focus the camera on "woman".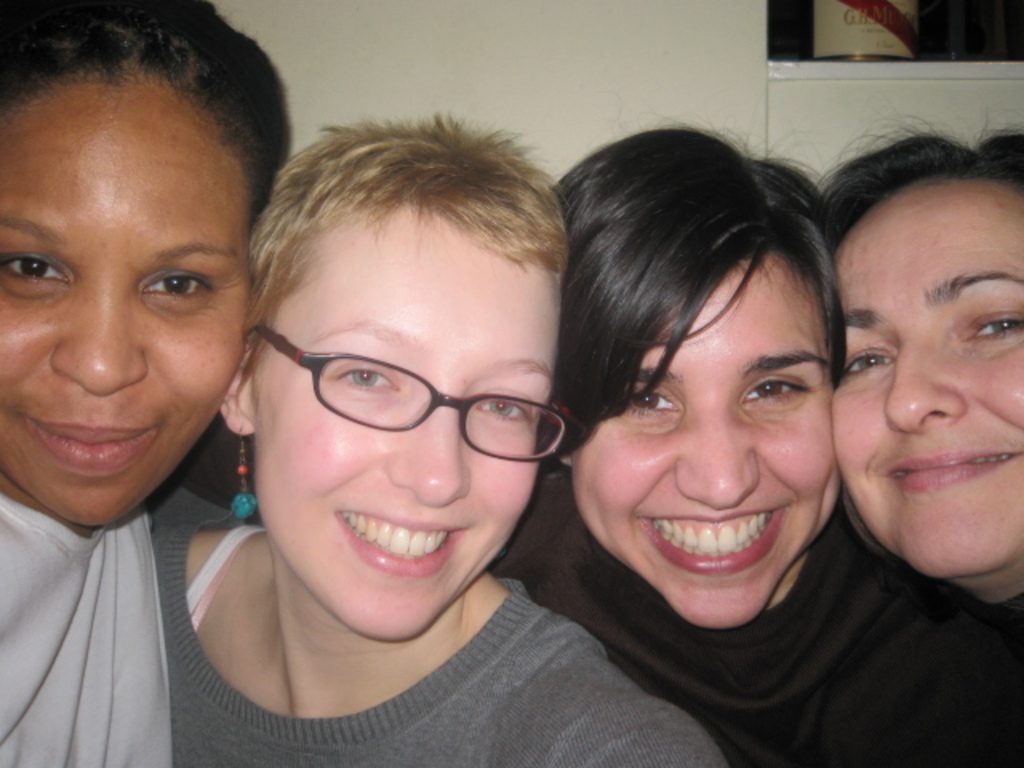
Focus region: x1=0 y1=0 x2=298 y2=766.
